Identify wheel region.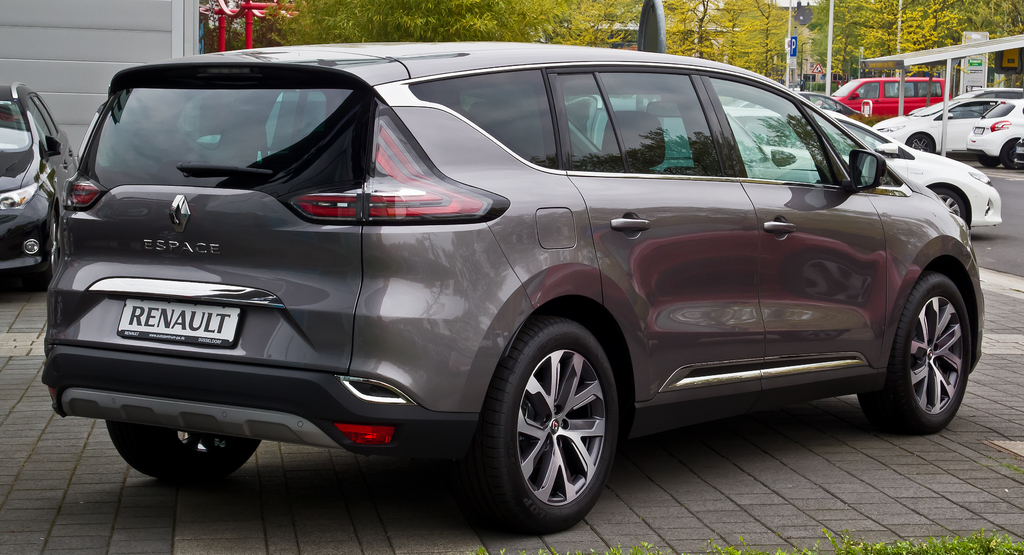
Region: (481,323,616,531).
